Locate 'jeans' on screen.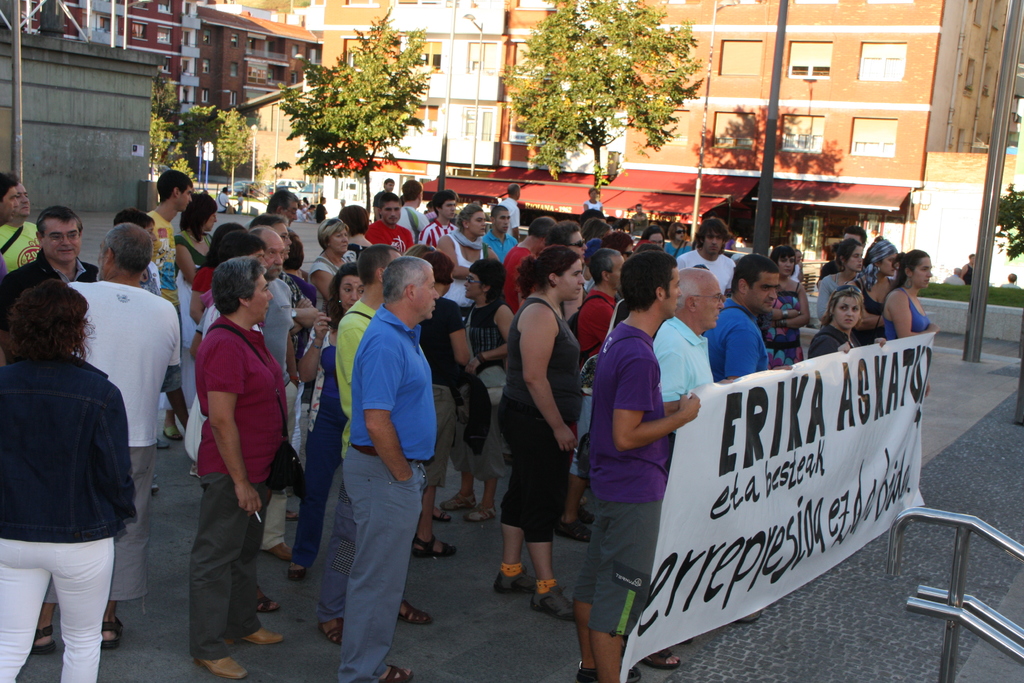
On screen at left=17, top=548, right=109, bottom=670.
